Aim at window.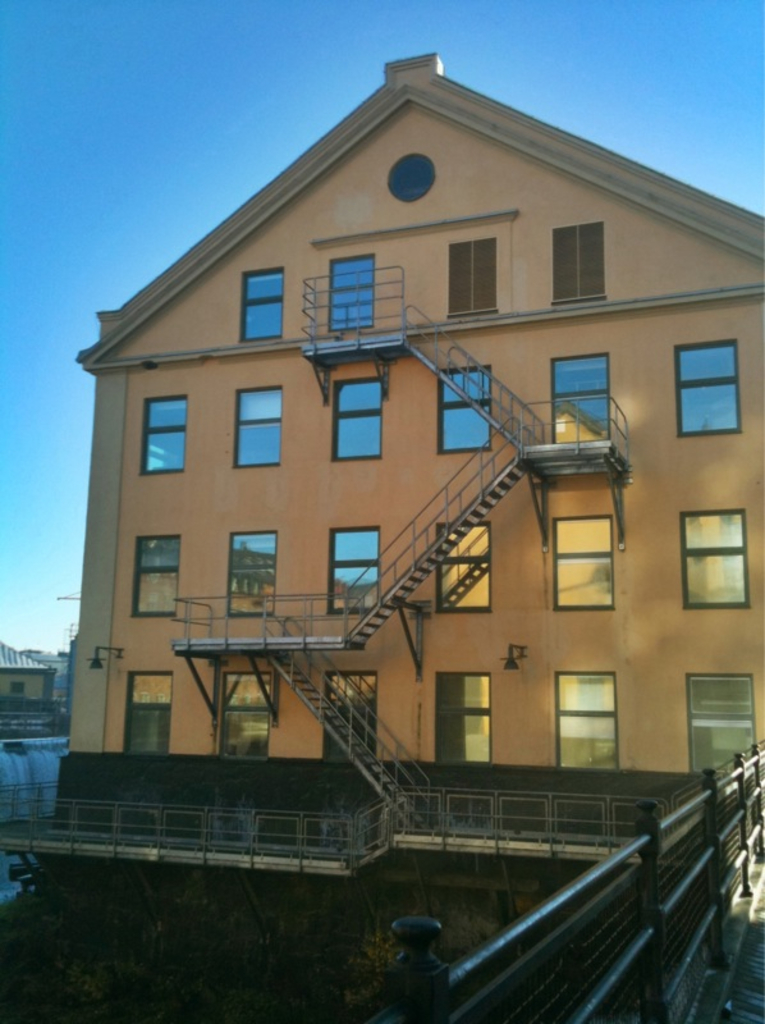
Aimed at locate(539, 495, 622, 620).
